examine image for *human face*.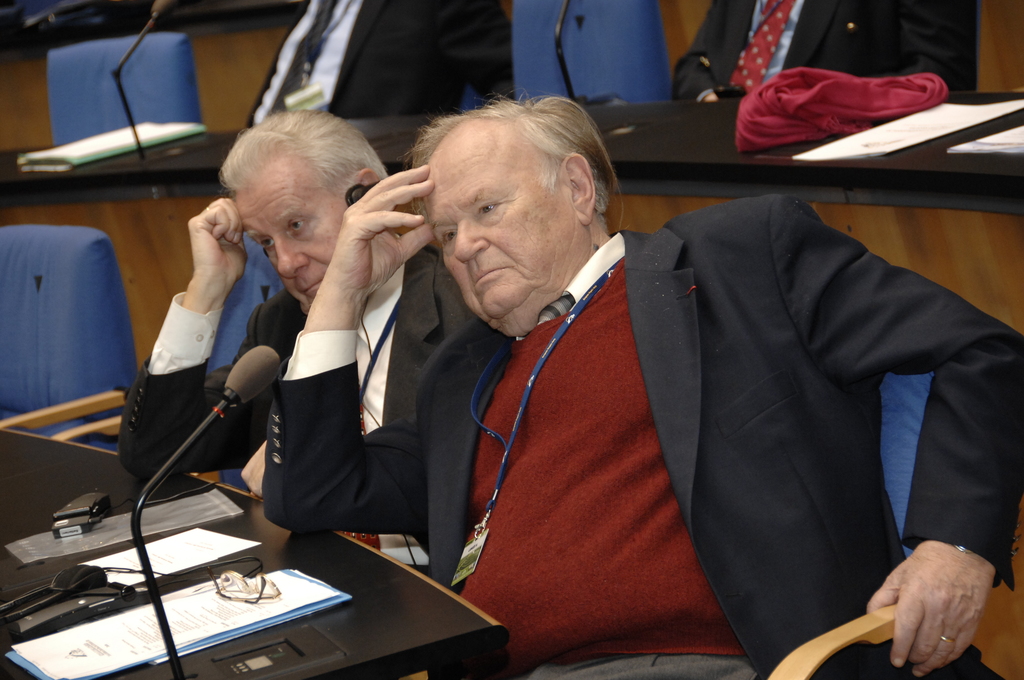
Examination result: Rect(422, 115, 580, 320).
